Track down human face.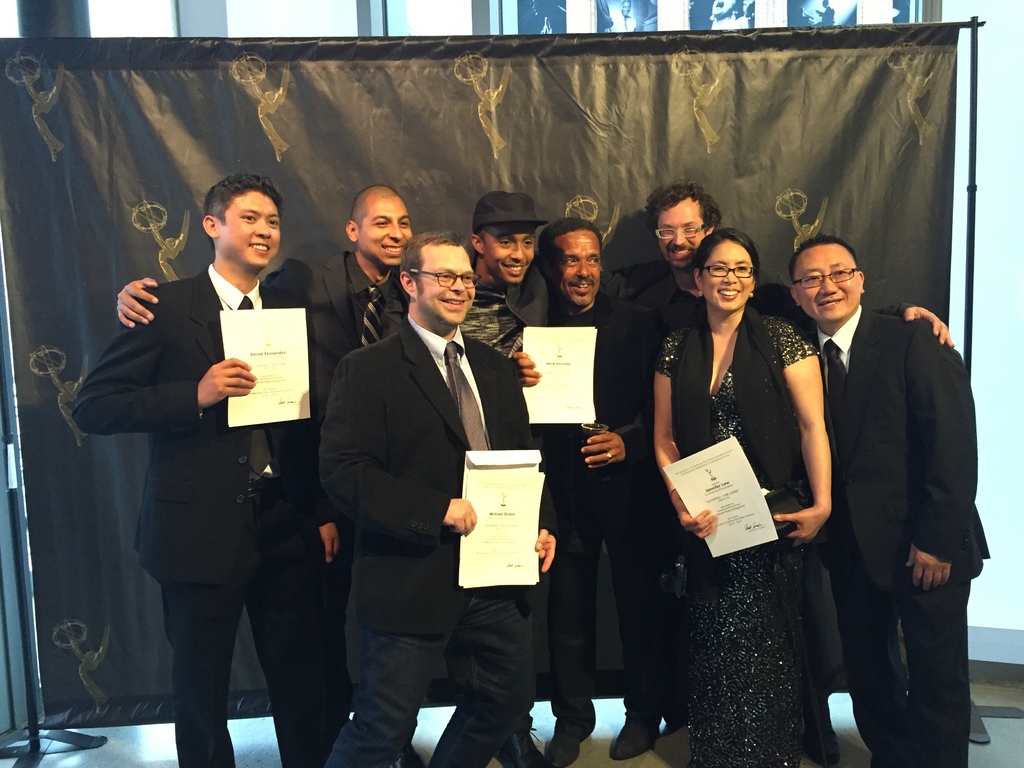
Tracked to (left=354, top=198, right=413, bottom=266).
